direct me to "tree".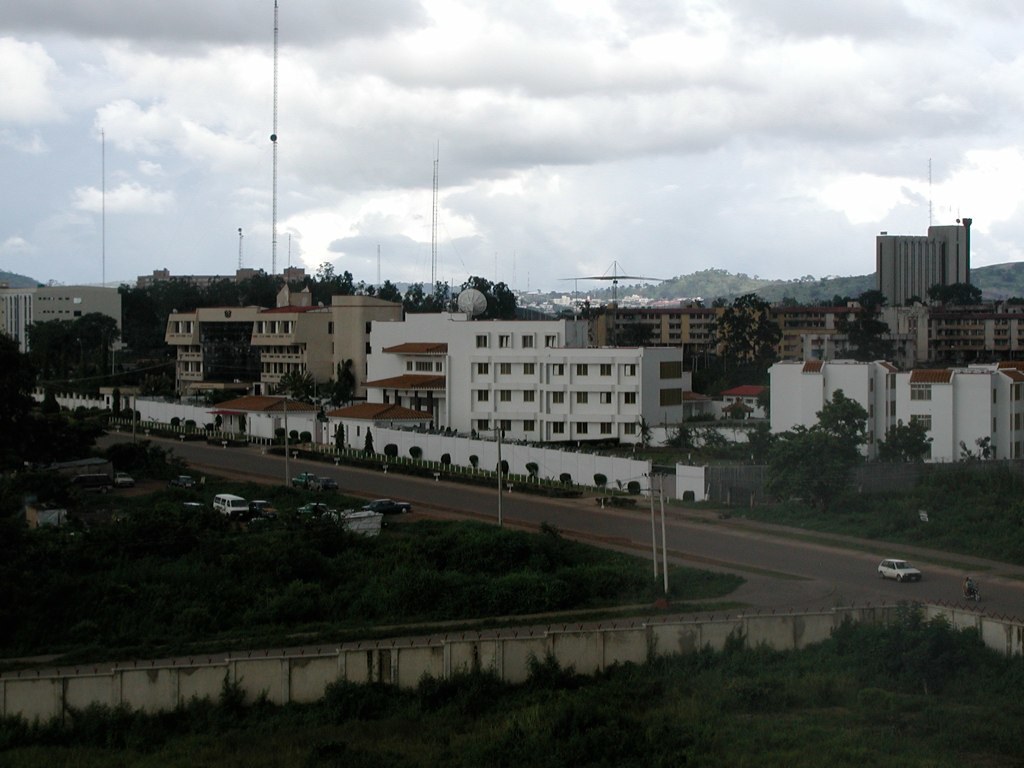
Direction: detection(808, 388, 872, 463).
